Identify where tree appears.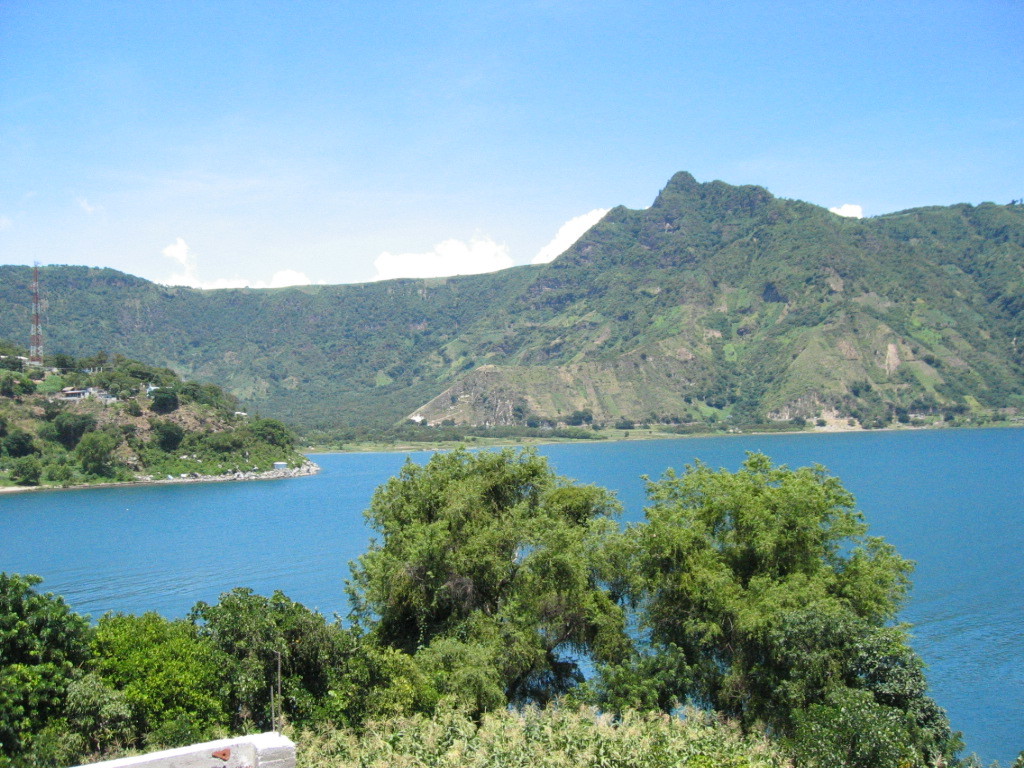
Appears at locate(333, 441, 660, 713).
